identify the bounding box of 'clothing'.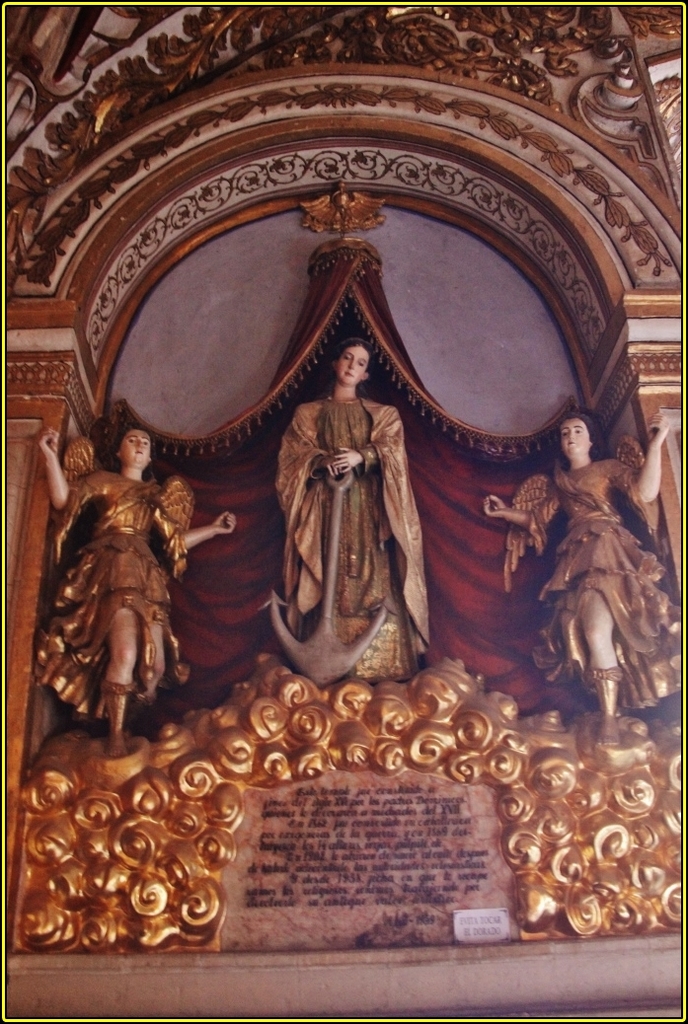
<box>470,443,681,681</box>.
